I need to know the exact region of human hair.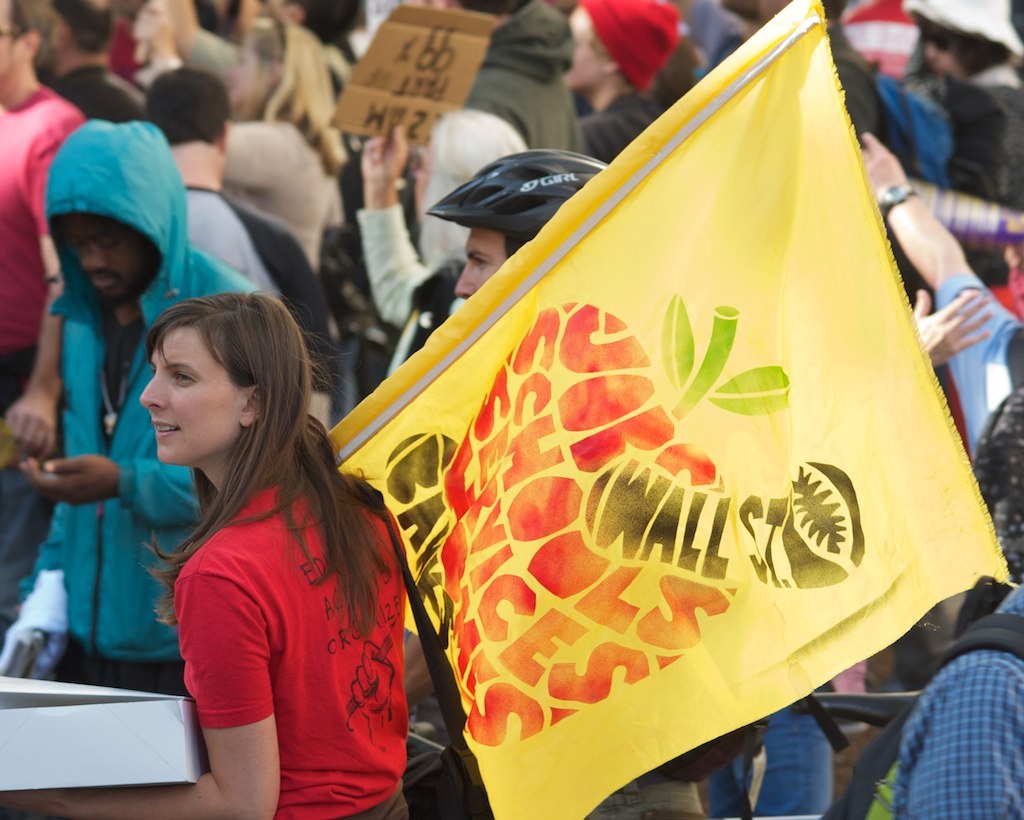
Region: left=50, top=0, right=117, bottom=51.
